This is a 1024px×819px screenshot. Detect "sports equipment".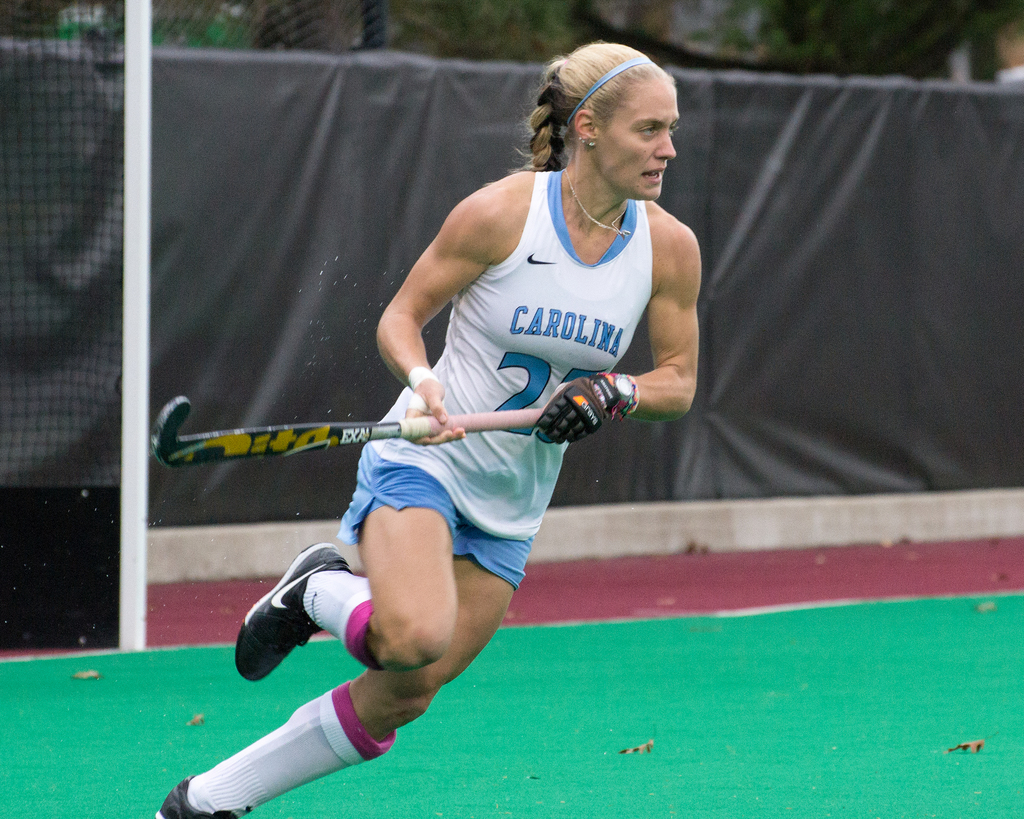
147, 393, 548, 471.
